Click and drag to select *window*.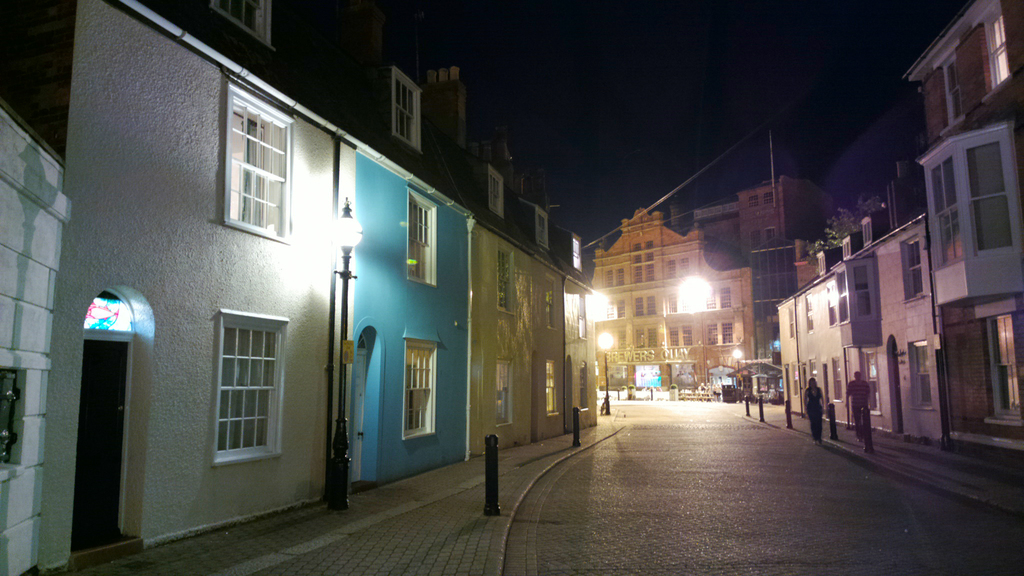
Selection: bbox=(632, 244, 642, 264).
